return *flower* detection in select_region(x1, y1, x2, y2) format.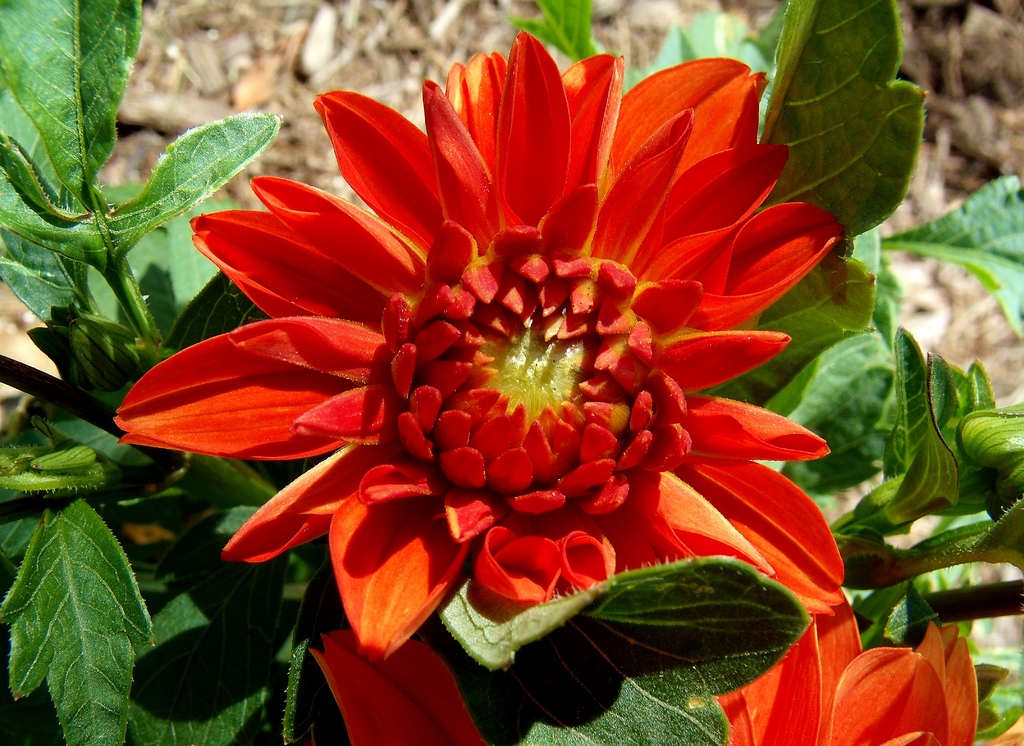
select_region(732, 593, 976, 745).
